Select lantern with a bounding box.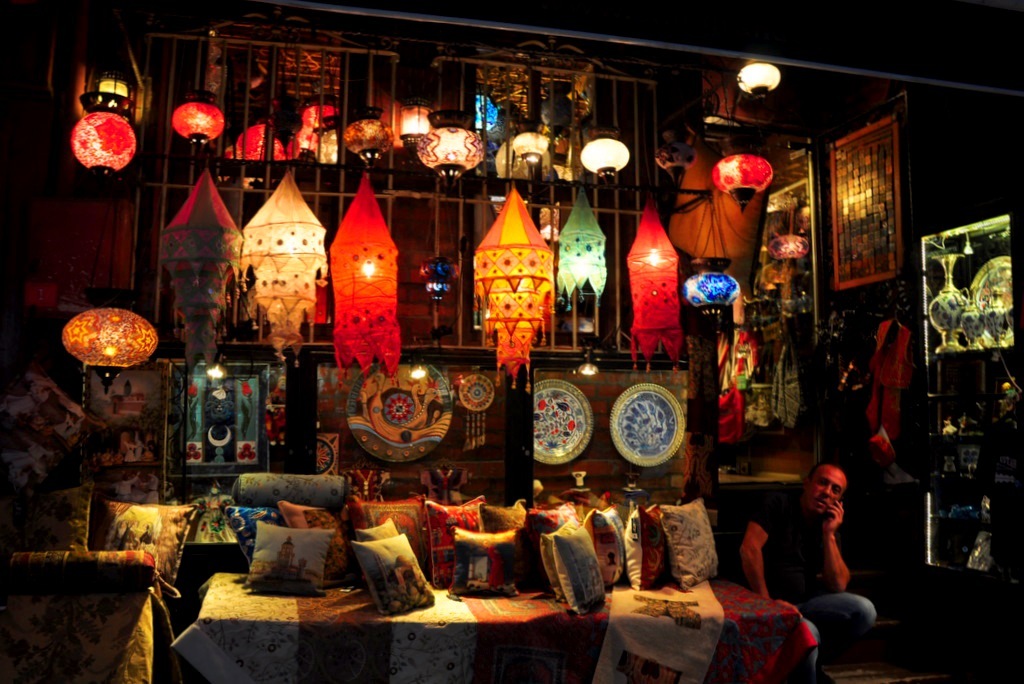
626,193,685,379.
